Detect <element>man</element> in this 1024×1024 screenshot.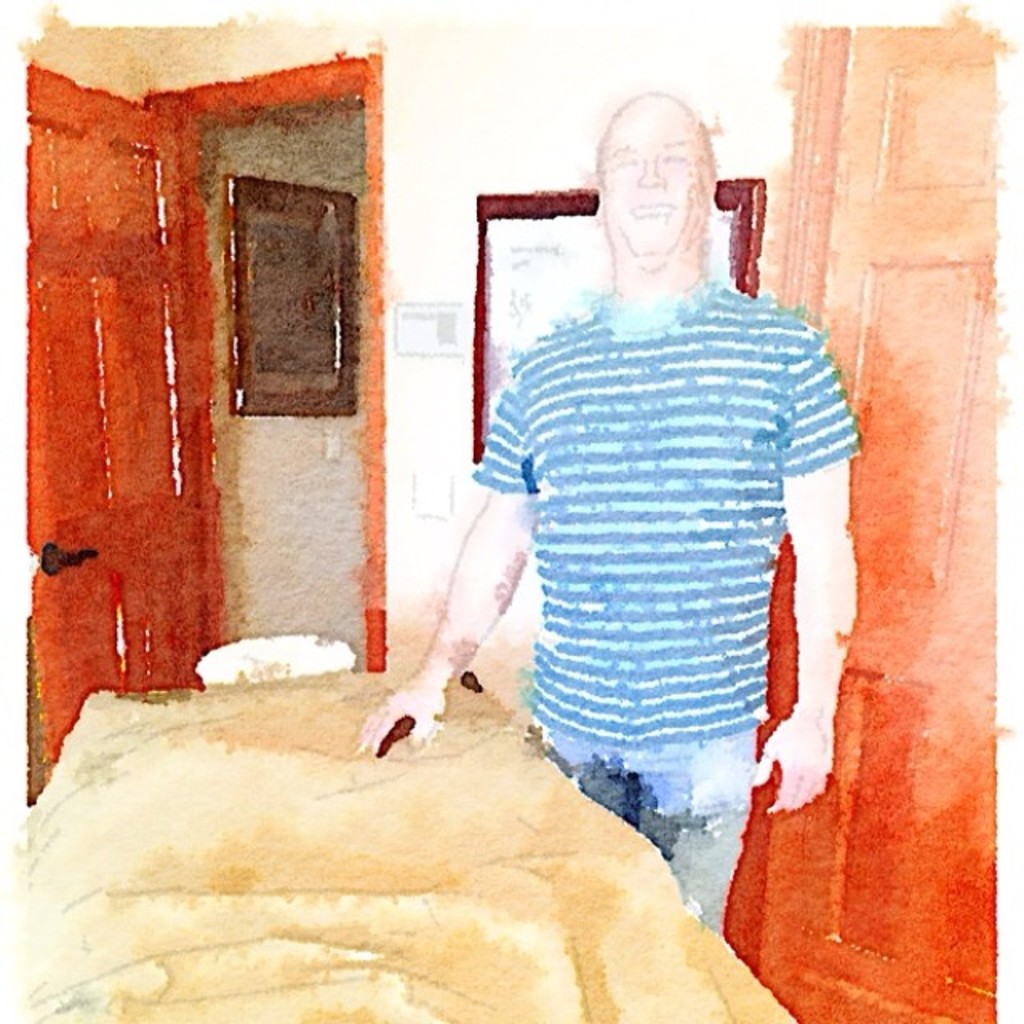
Detection: [373,74,880,899].
